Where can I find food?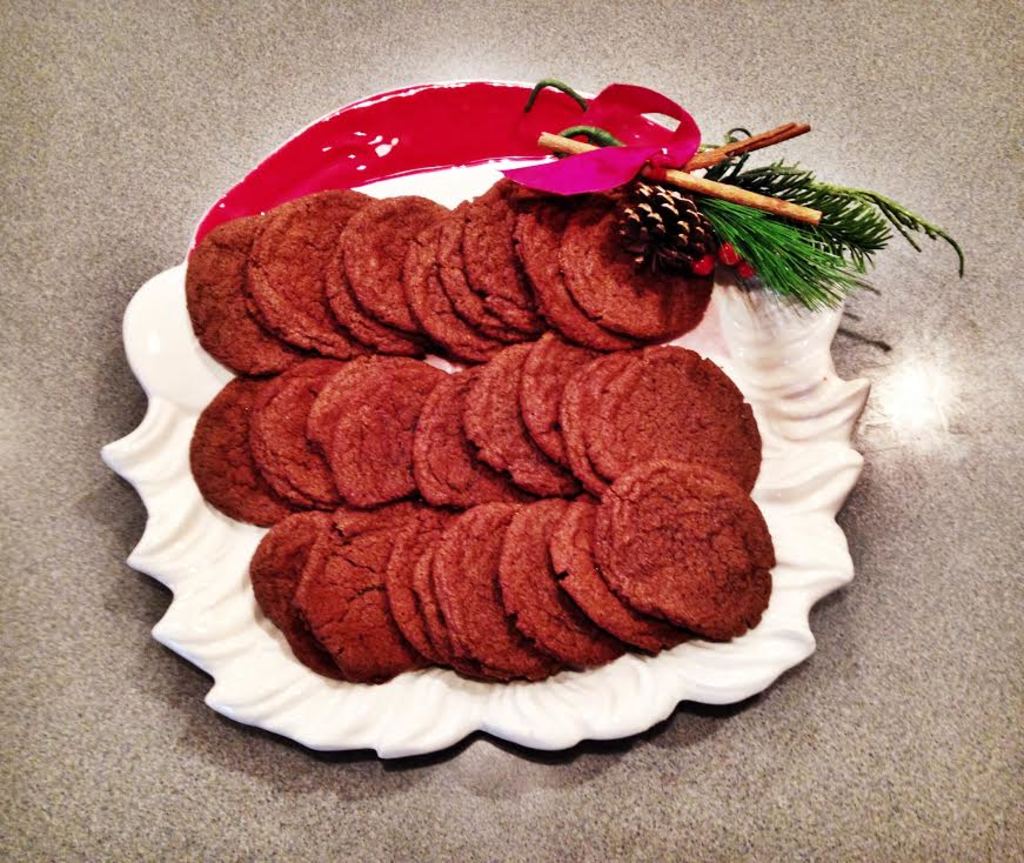
You can find it at [left=145, top=139, right=863, bottom=645].
